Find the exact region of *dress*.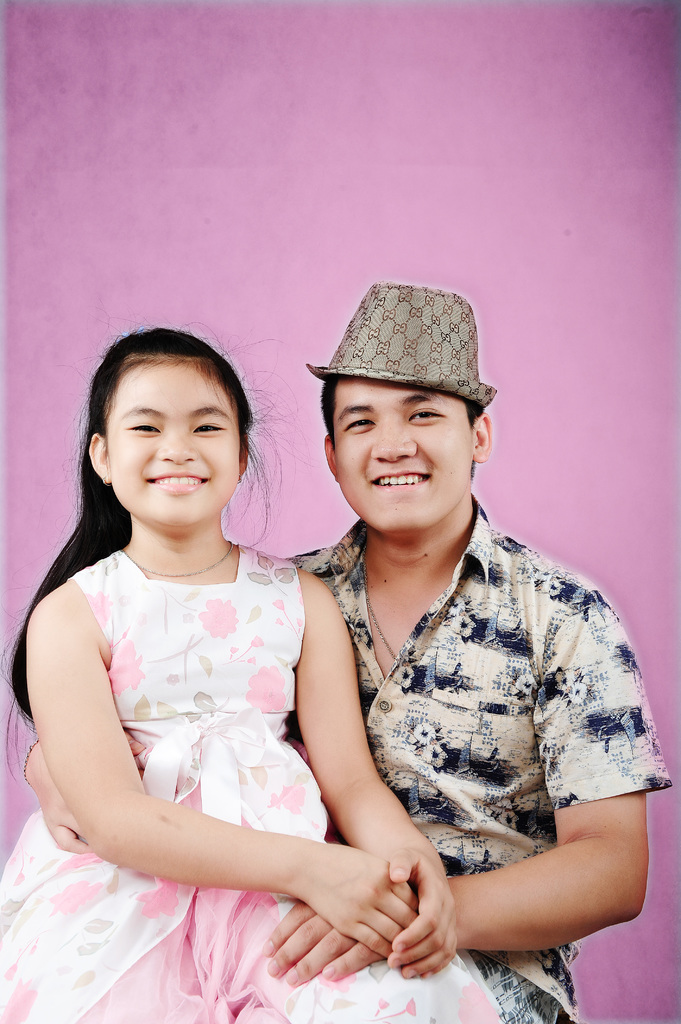
Exact region: (0, 548, 502, 1023).
